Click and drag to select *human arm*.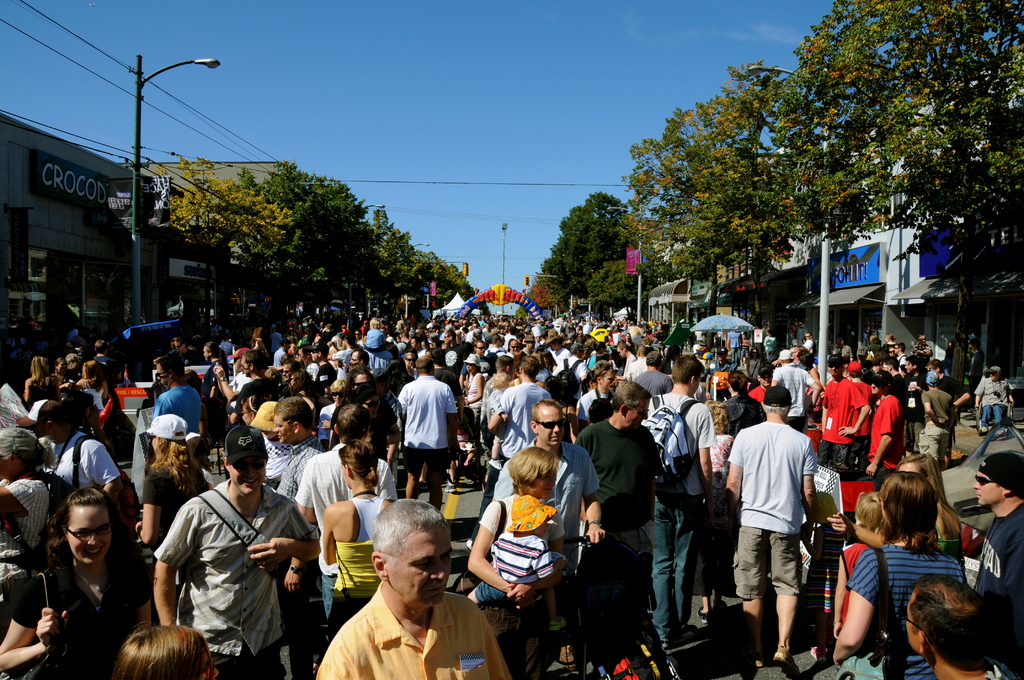
Selection: 792:446:824:524.
